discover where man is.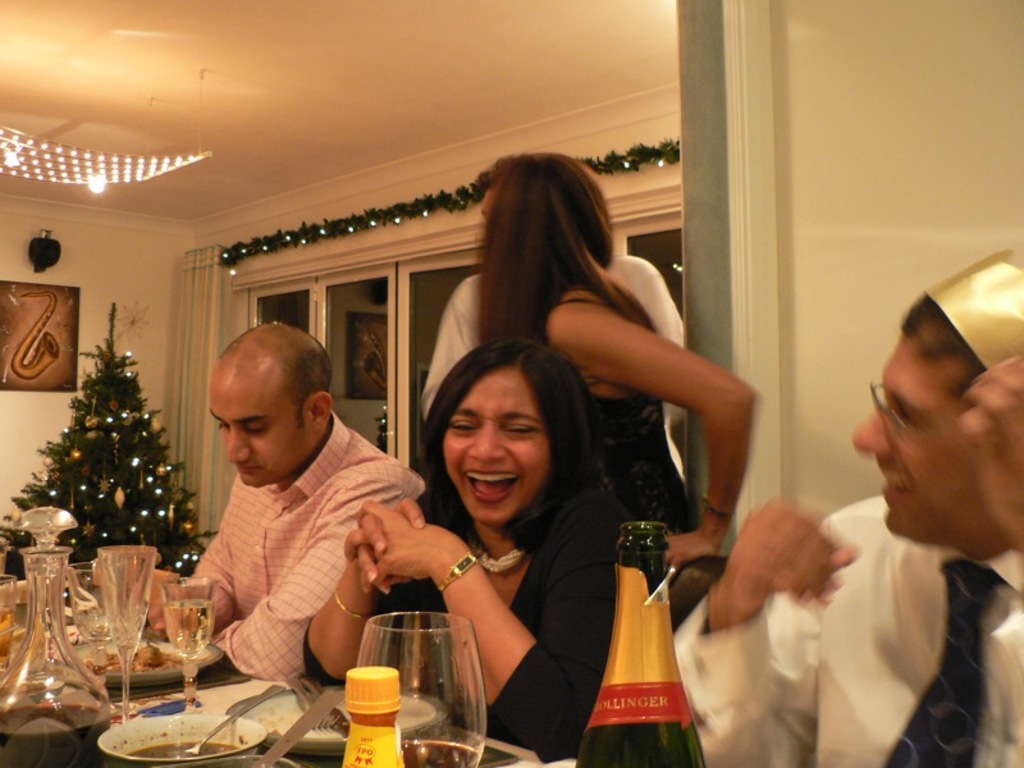
Discovered at Rect(672, 247, 1023, 767).
